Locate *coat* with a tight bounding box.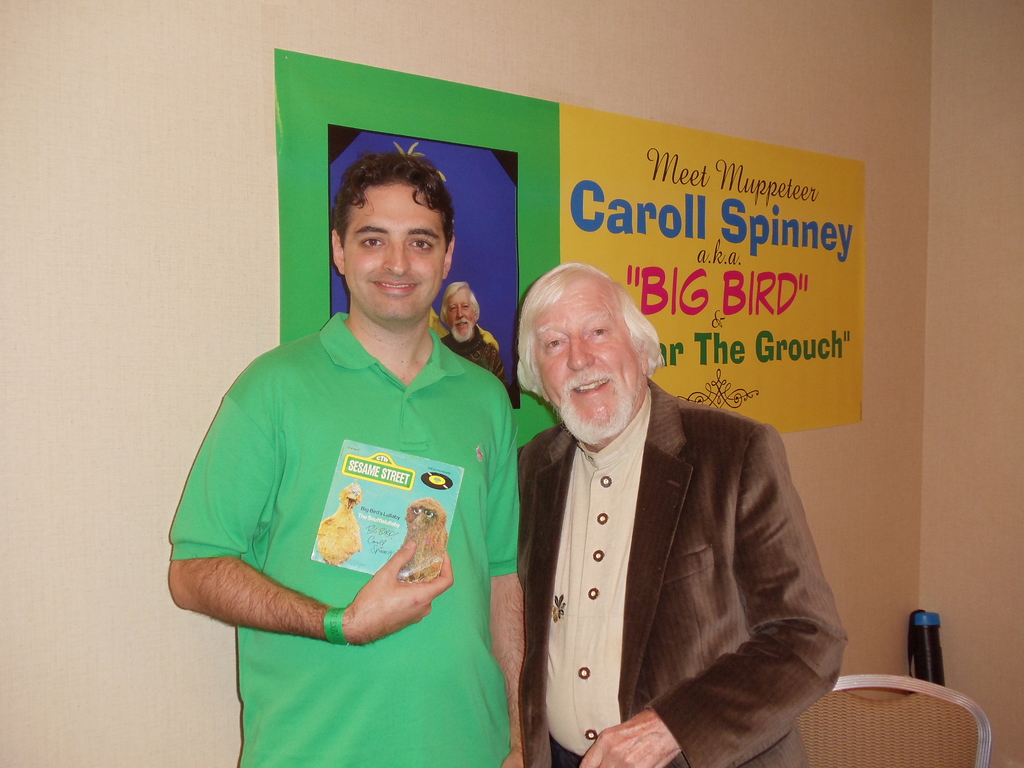
box=[507, 381, 848, 767].
